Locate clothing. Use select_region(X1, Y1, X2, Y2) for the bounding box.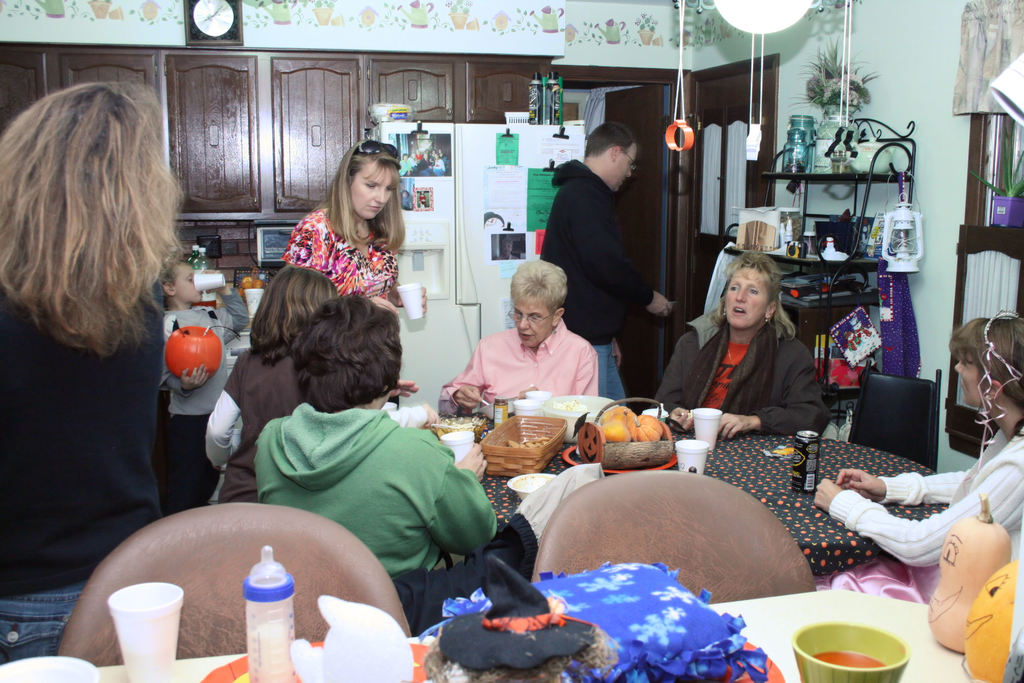
select_region(436, 319, 602, 419).
